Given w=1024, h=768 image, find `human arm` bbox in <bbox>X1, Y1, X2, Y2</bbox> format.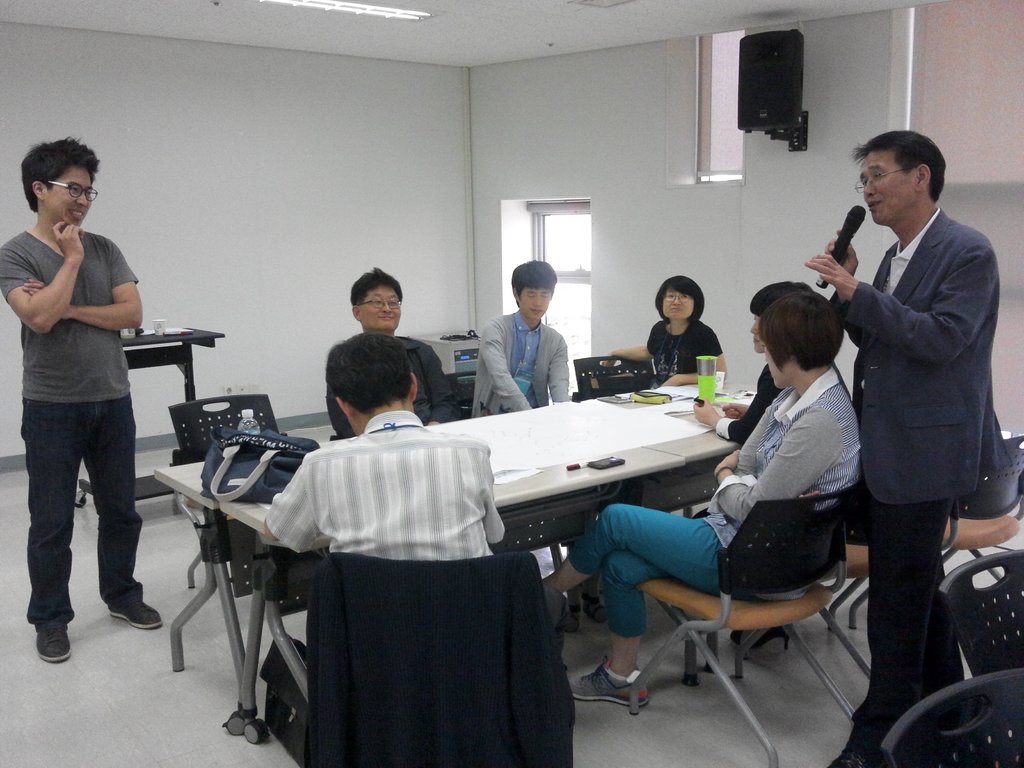
<bbox>323, 344, 358, 442</bbox>.
